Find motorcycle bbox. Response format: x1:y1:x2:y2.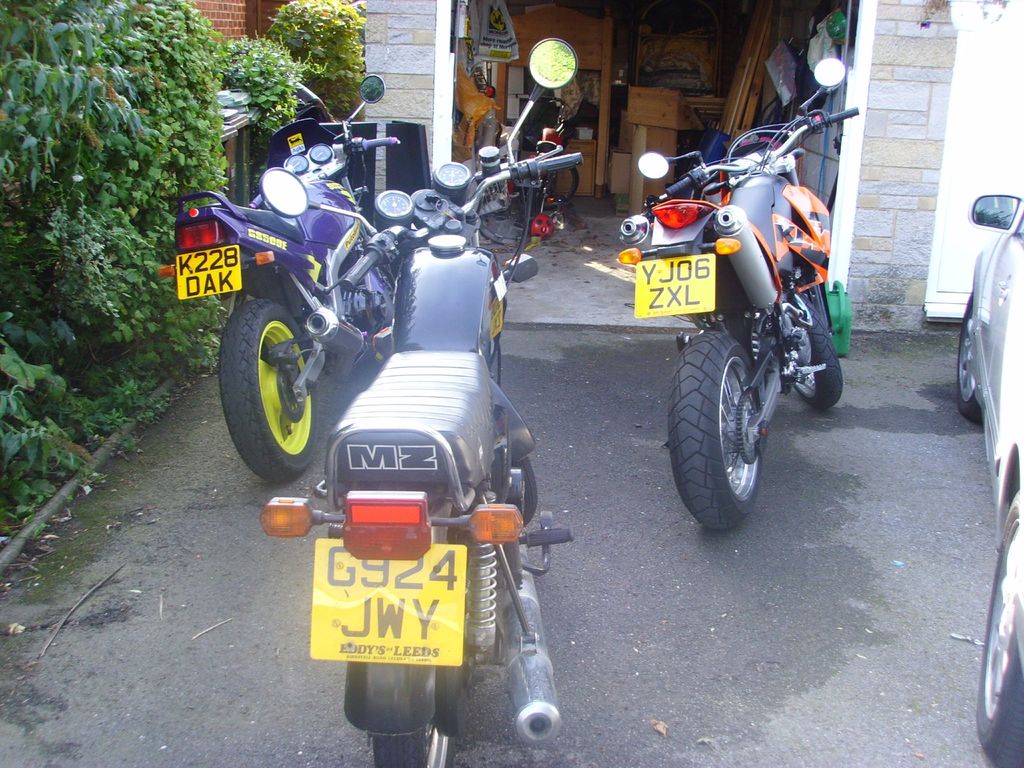
149:70:399:487.
